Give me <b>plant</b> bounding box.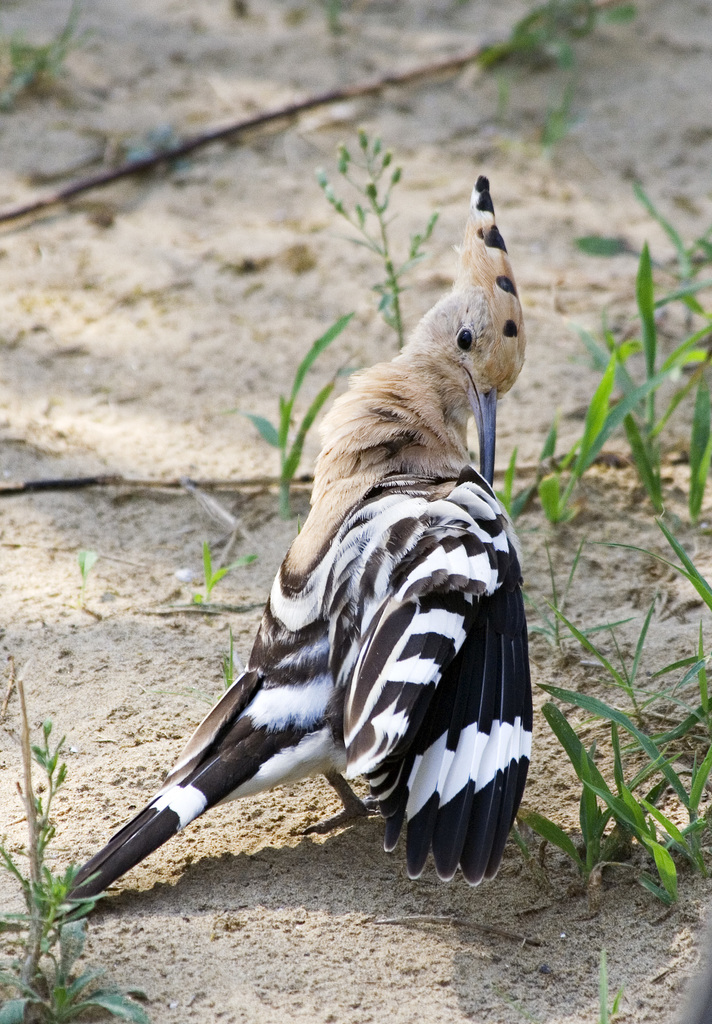
{"x1": 0, "y1": 624, "x2": 154, "y2": 1023}.
